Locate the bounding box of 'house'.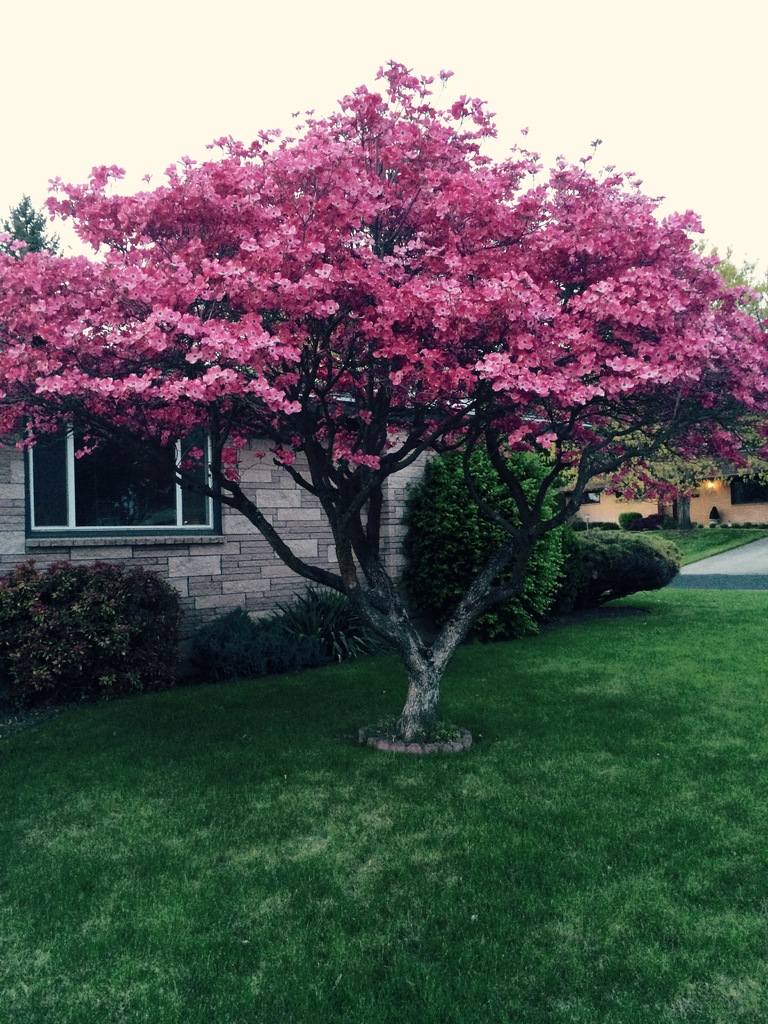
Bounding box: box(0, 322, 477, 621).
